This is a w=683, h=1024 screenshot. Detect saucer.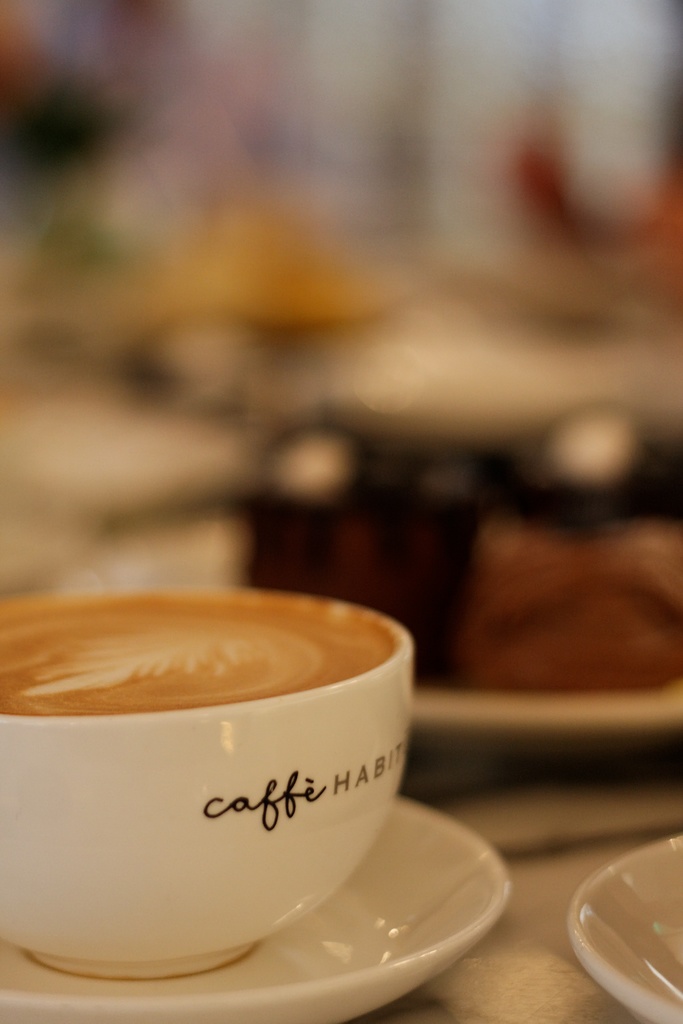
(x1=575, y1=832, x2=682, y2=1023).
